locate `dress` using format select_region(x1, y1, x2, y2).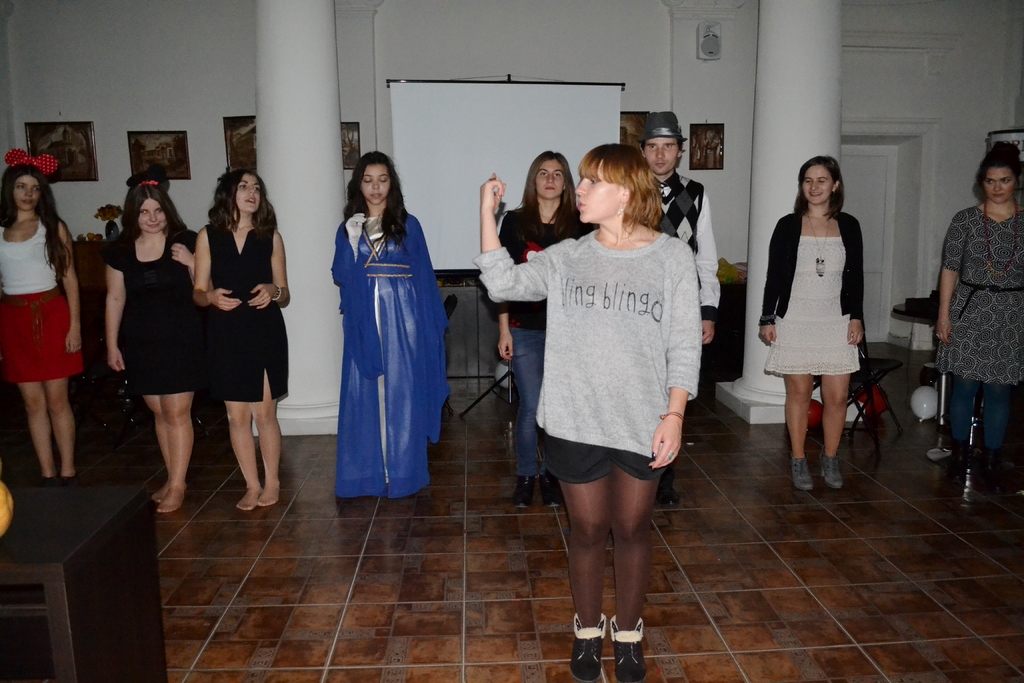
select_region(762, 233, 860, 375).
